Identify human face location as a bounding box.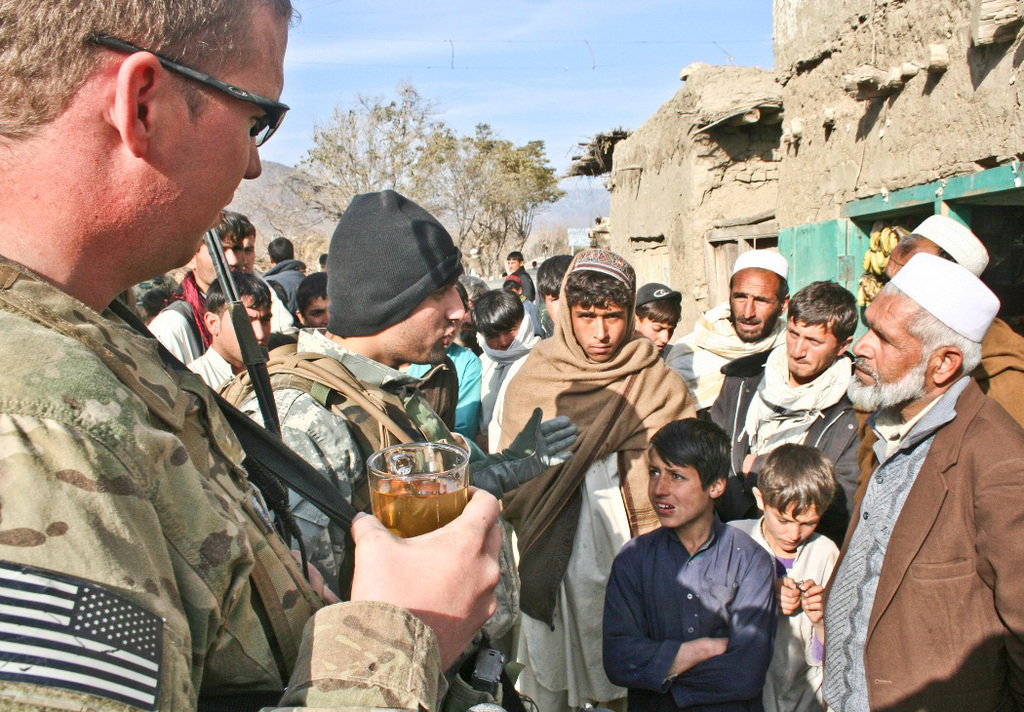
300,291,332,327.
